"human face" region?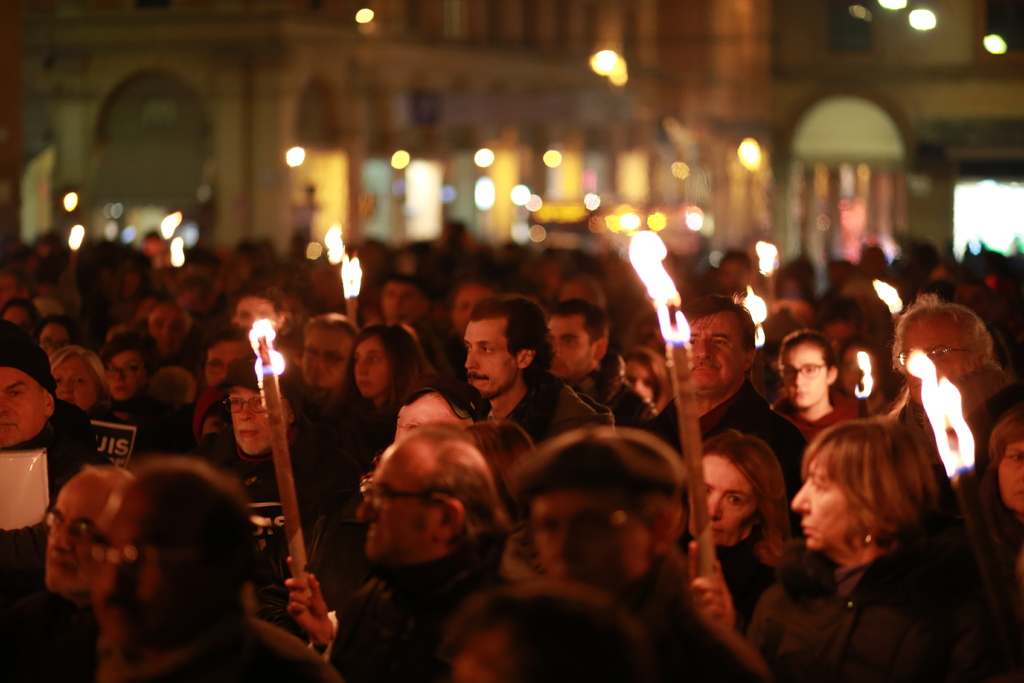
Rect(786, 457, 866, 546)
